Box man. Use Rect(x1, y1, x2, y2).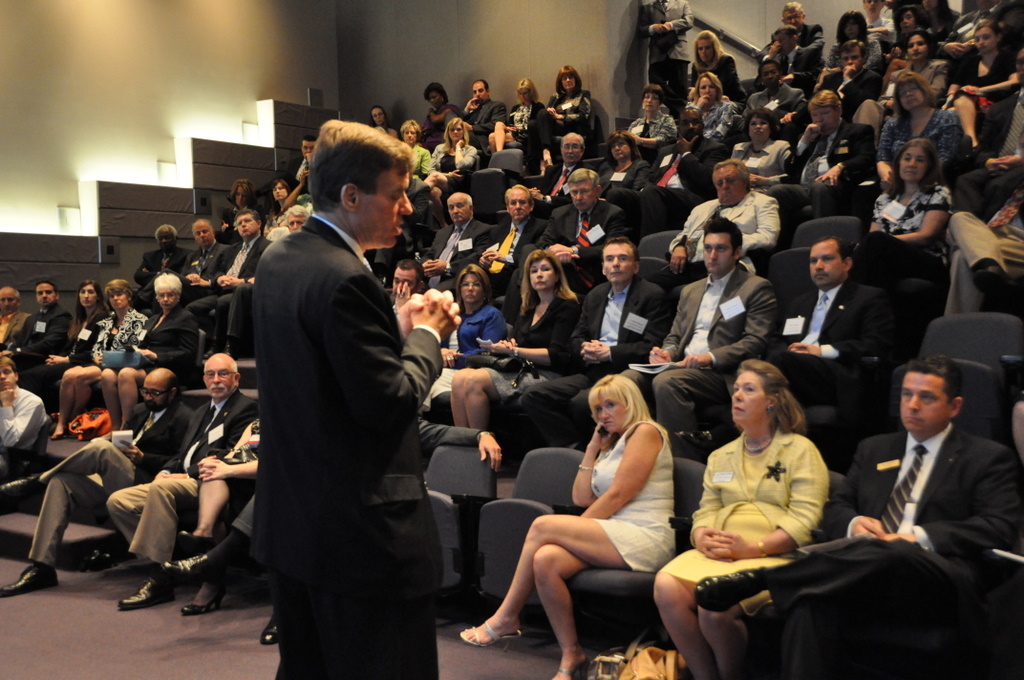
Rect(819, 41, 881, 112).
